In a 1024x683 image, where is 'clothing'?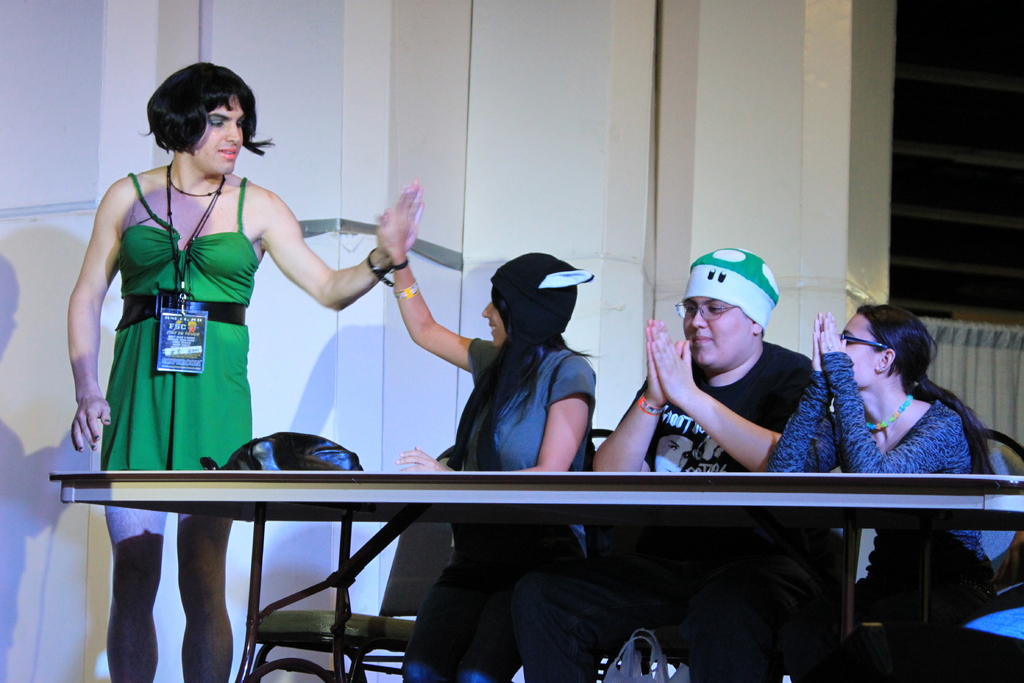
[x1=510, y1=245, x2=844, y2=682].
